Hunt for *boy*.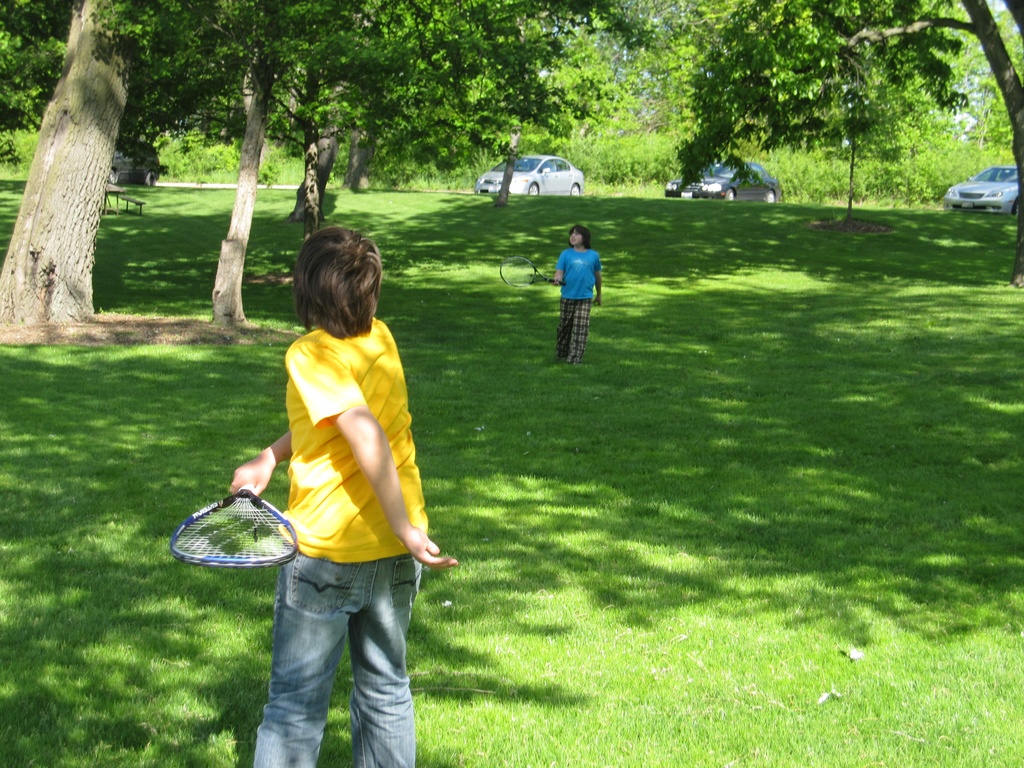
Hunted down at (227, 220, 463, 767).
